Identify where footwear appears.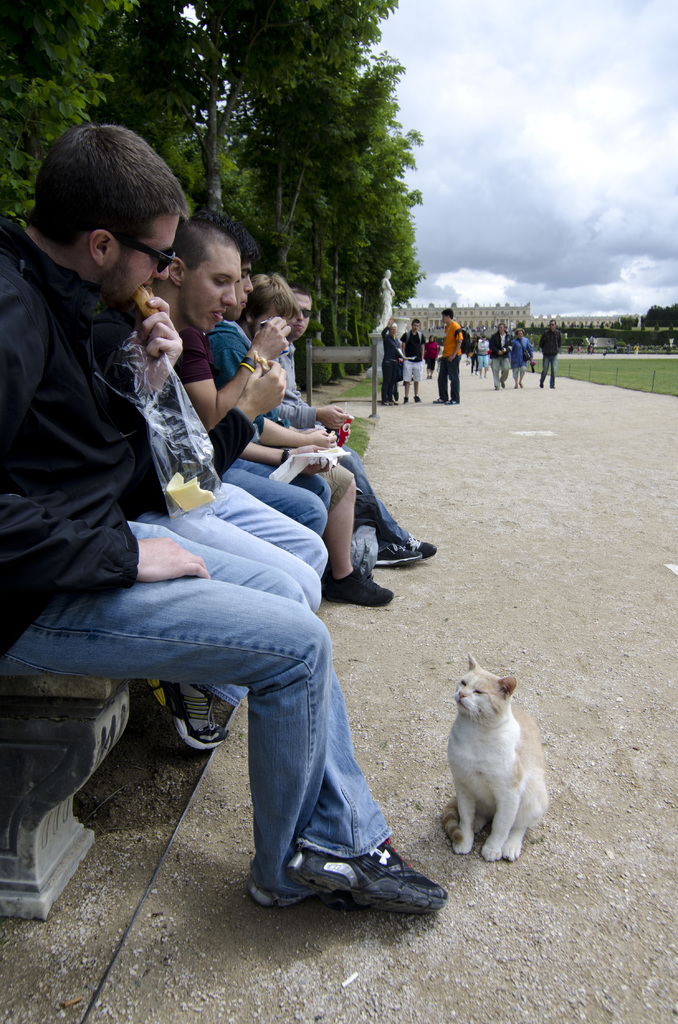
Appears at l=414, t=394, r=422, b=404.
